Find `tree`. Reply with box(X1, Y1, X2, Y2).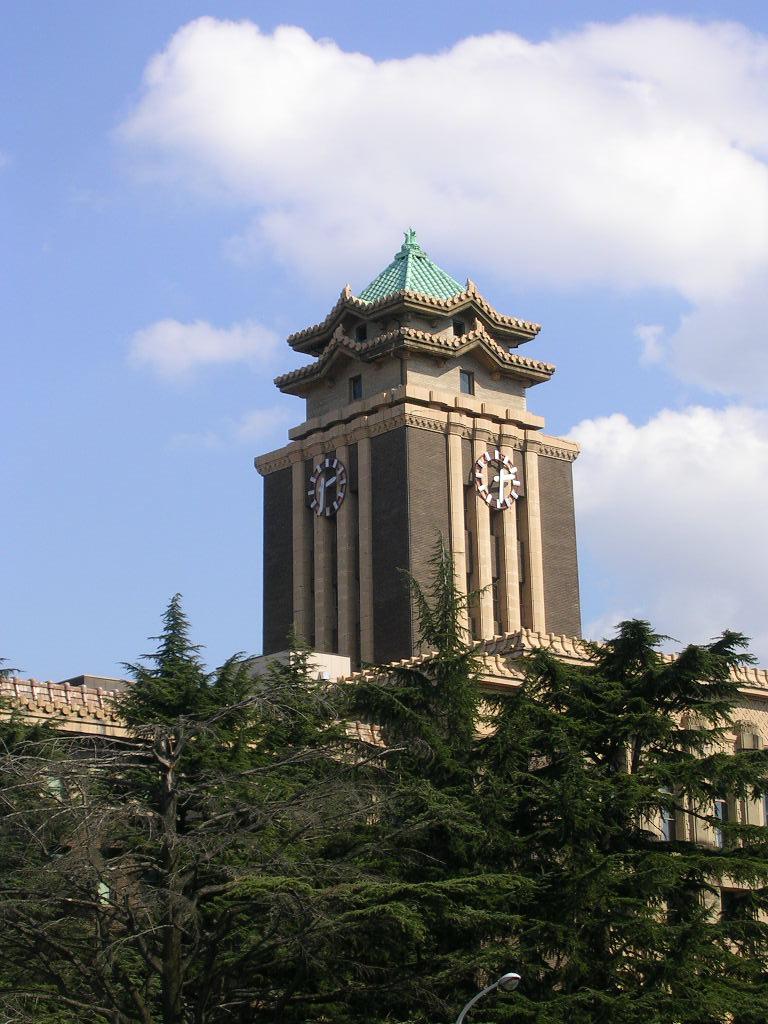
box(100, 588, 341, 1023).
